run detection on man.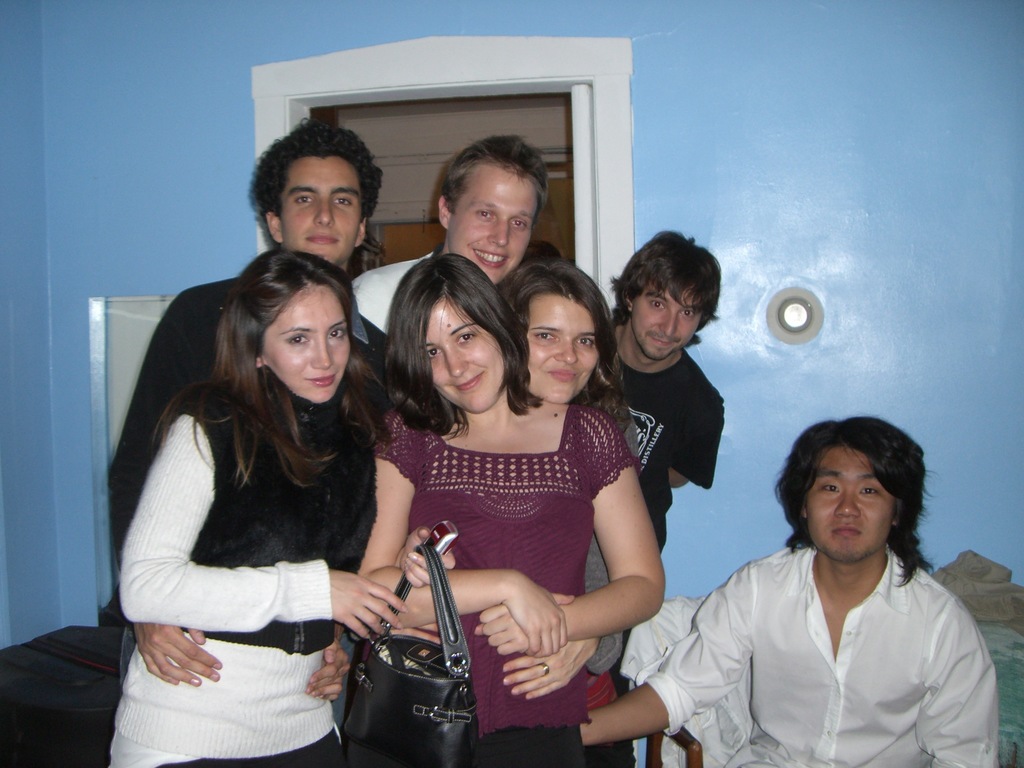
Result: rect(552, 225, 728, 674).
